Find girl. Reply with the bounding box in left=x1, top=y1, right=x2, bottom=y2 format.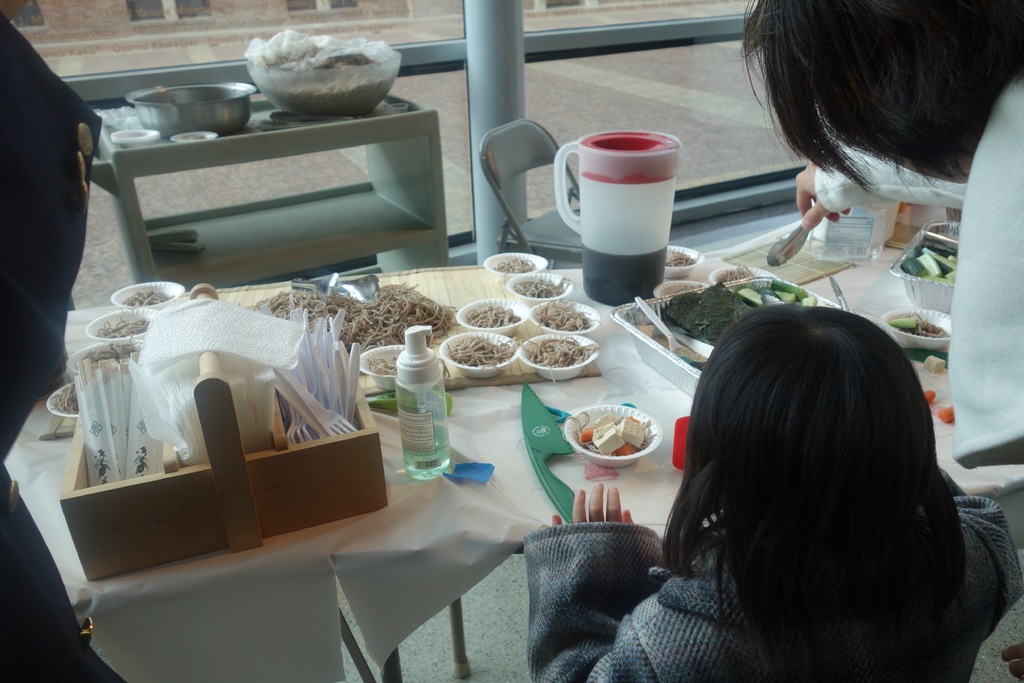
left=512, top=301, right=1018, bottom=682.
